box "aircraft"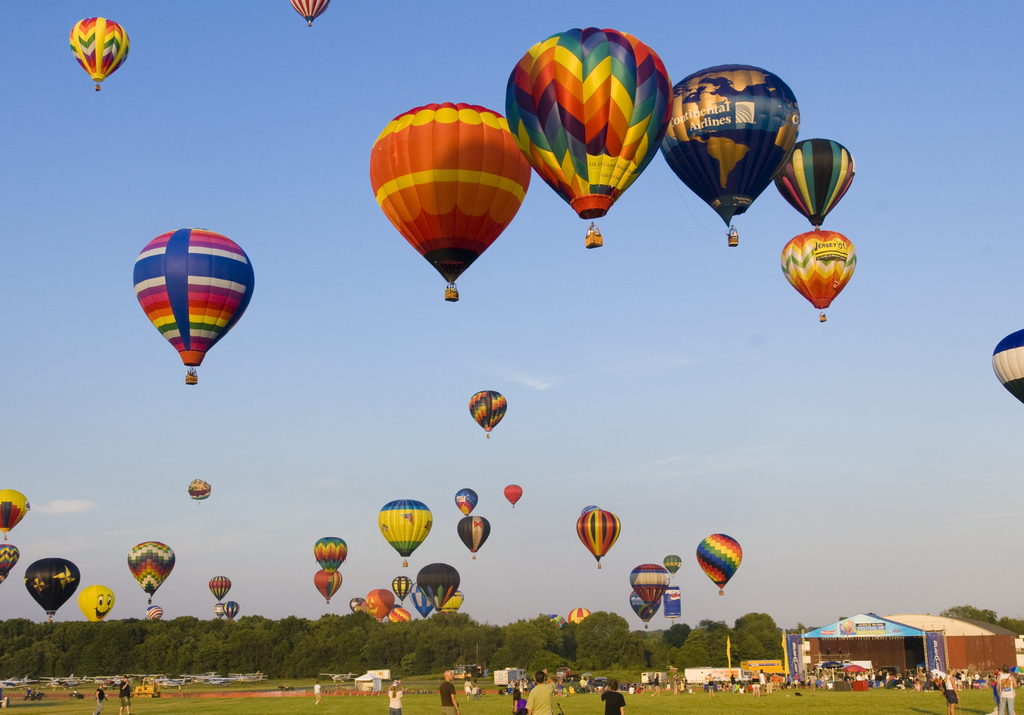
{"x1": 627, "y1": 562, "x2": 669, "y2": 616}
